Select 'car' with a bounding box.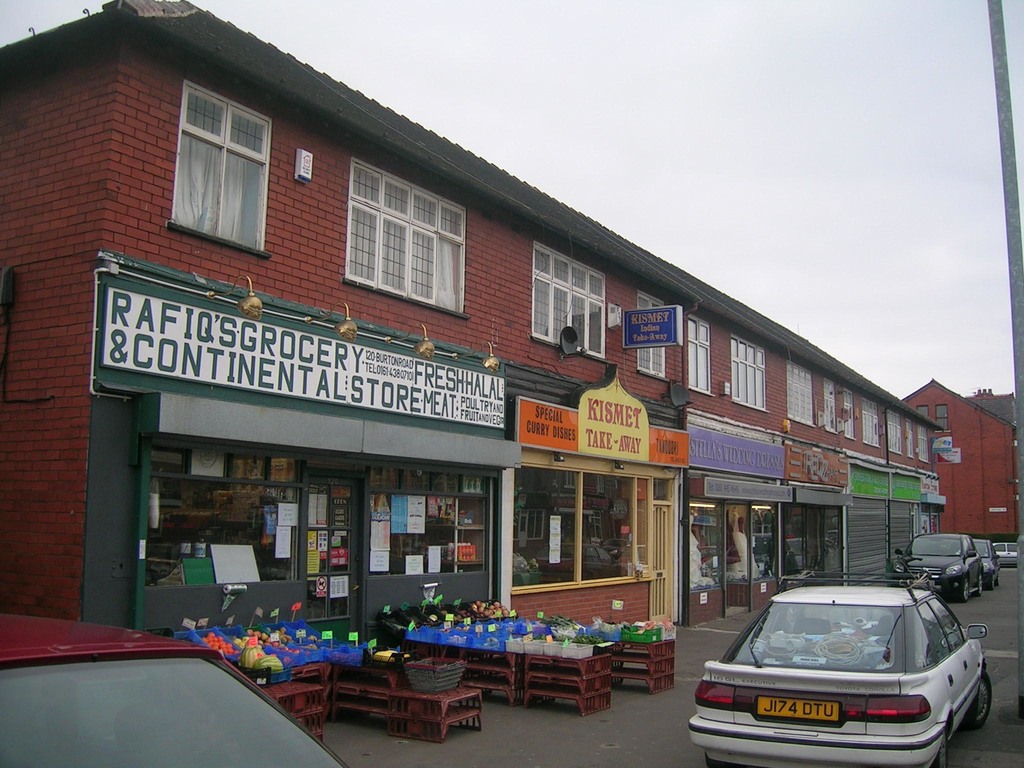
<region>891, 531, 982, 600</region>.
